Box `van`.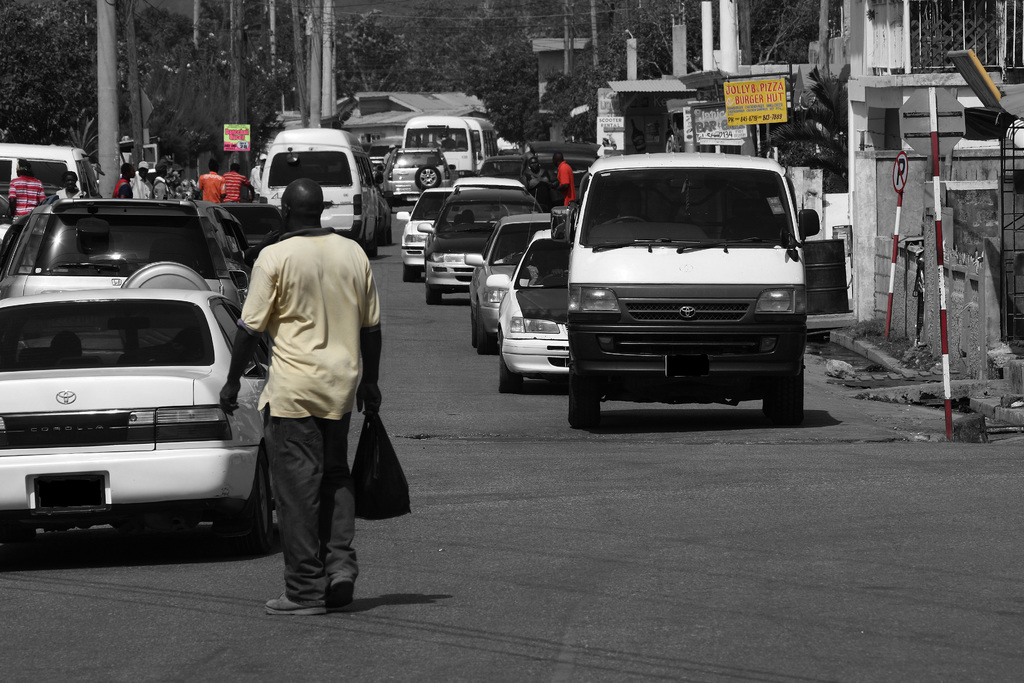
box(547, 152, 821, 427).
